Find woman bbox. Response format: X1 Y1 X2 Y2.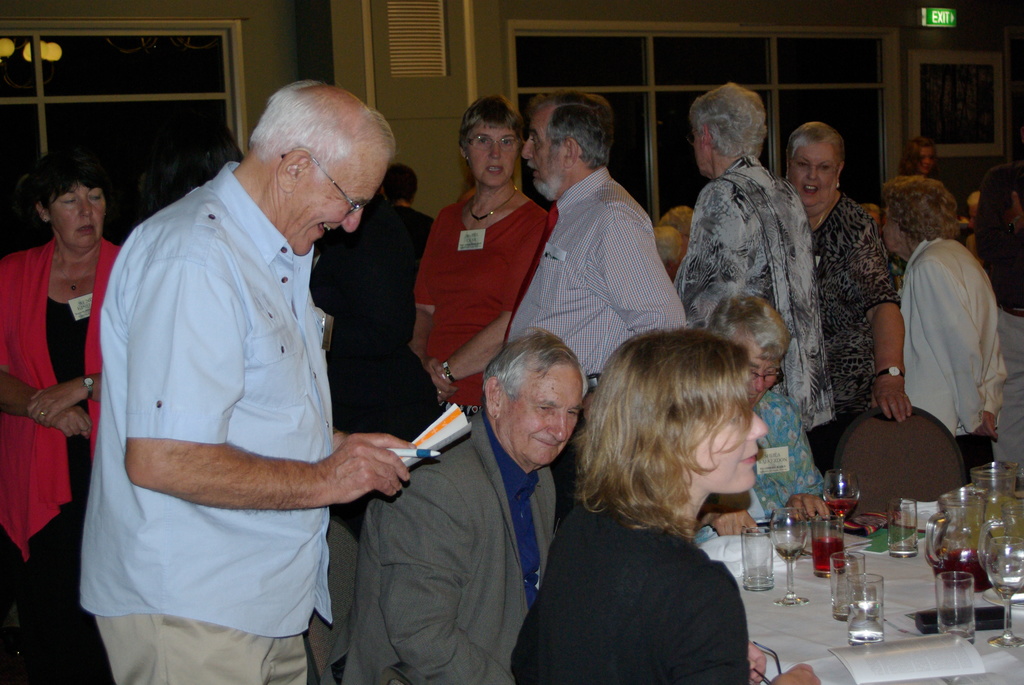
0 145 122 684.
